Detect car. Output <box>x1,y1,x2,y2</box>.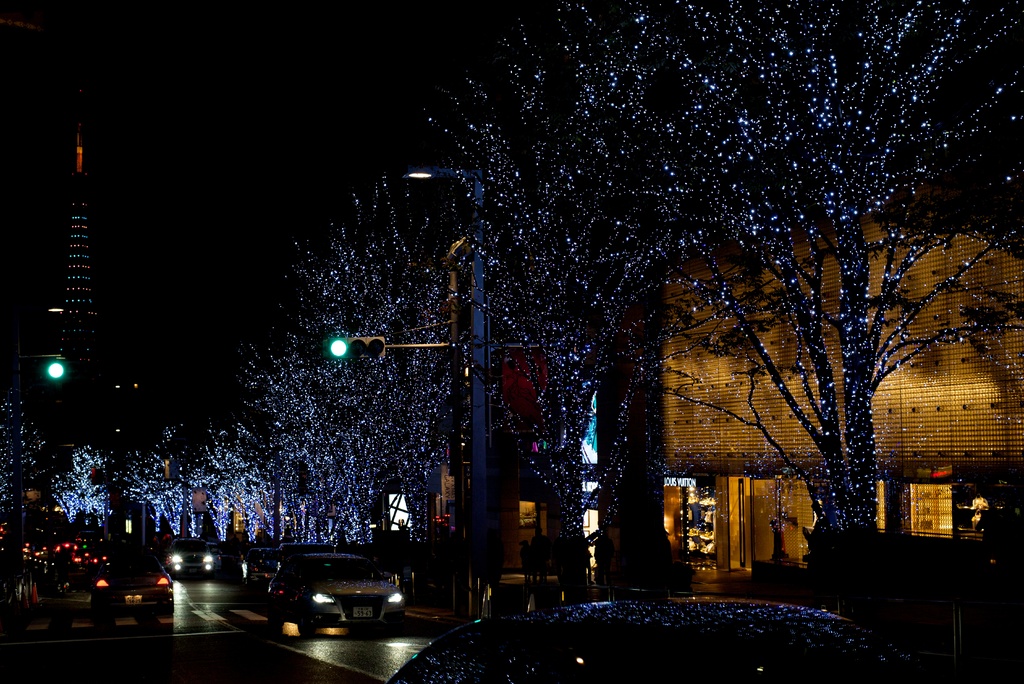
<box>173,530,215,576</box>.
